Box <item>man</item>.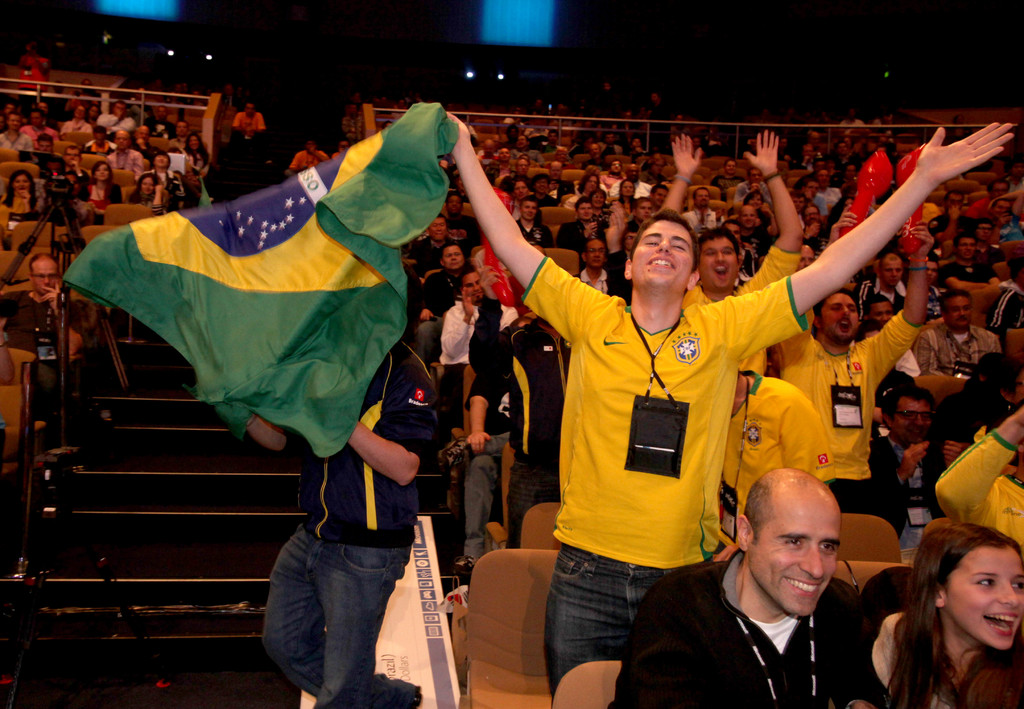
BBox(572, 238, 617, 300).
